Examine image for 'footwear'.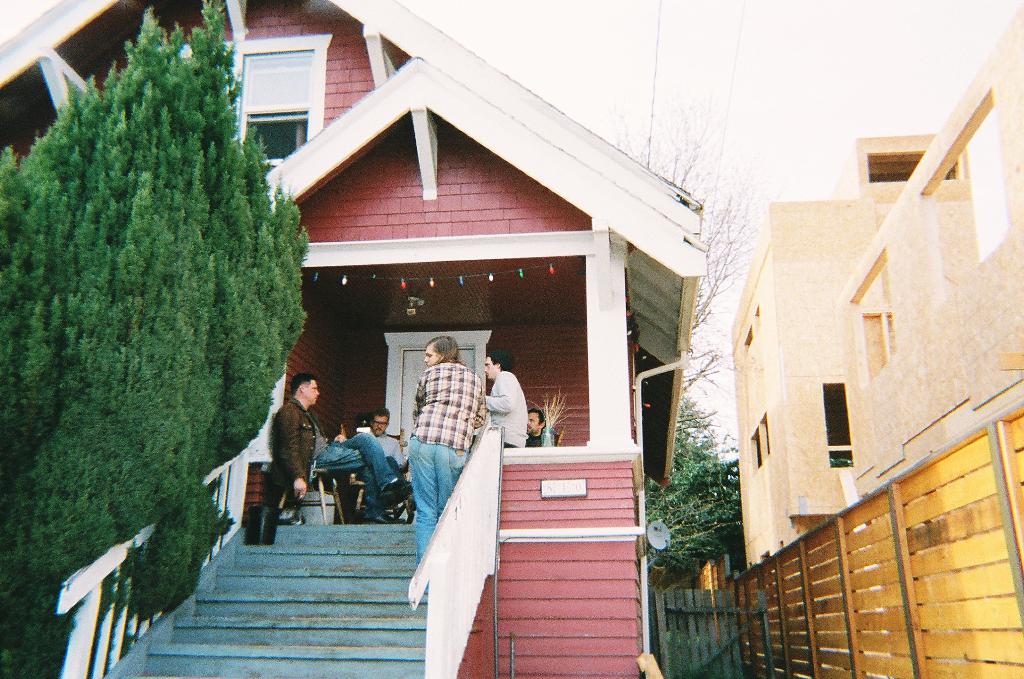
Examination result: x1=378, y1=481, x2=412, y2=506.
